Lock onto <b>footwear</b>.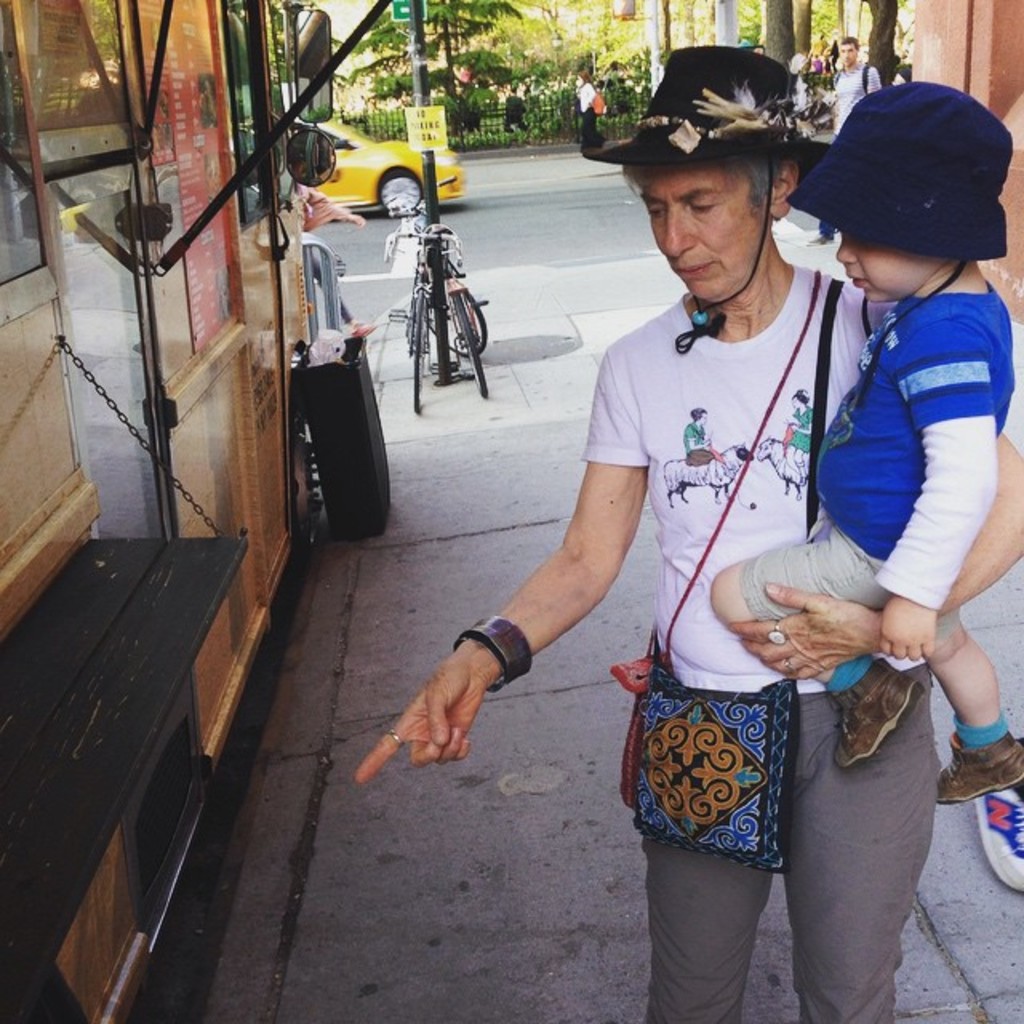
Locked: [x1=925, y1=714, x2=1022, y2=806].
